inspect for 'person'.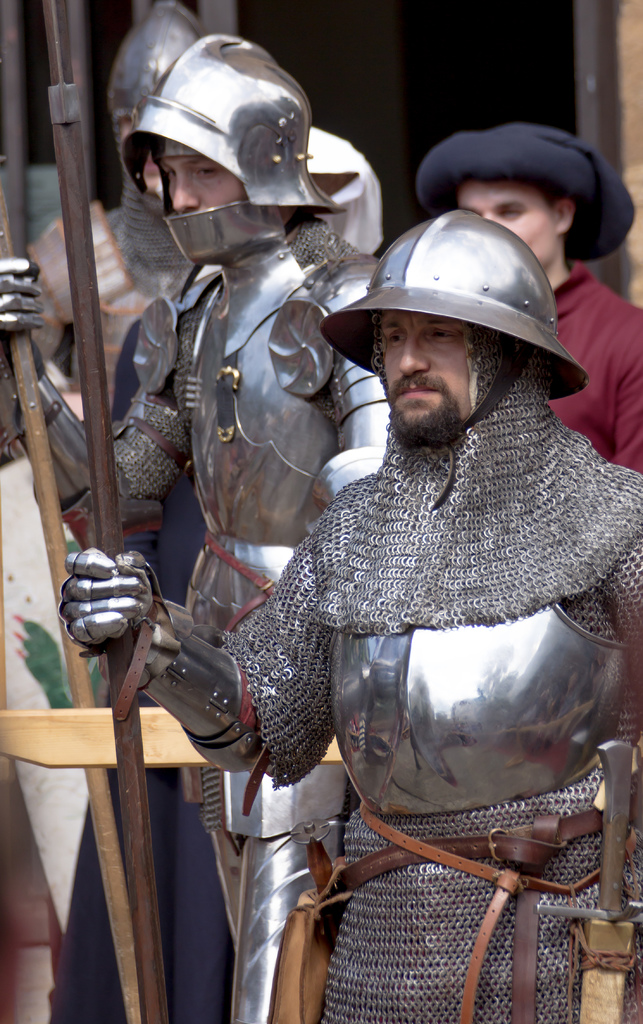
Inspection: {"x1": 0, "y1": 22, "x2": 405, "y2": 1023}.
